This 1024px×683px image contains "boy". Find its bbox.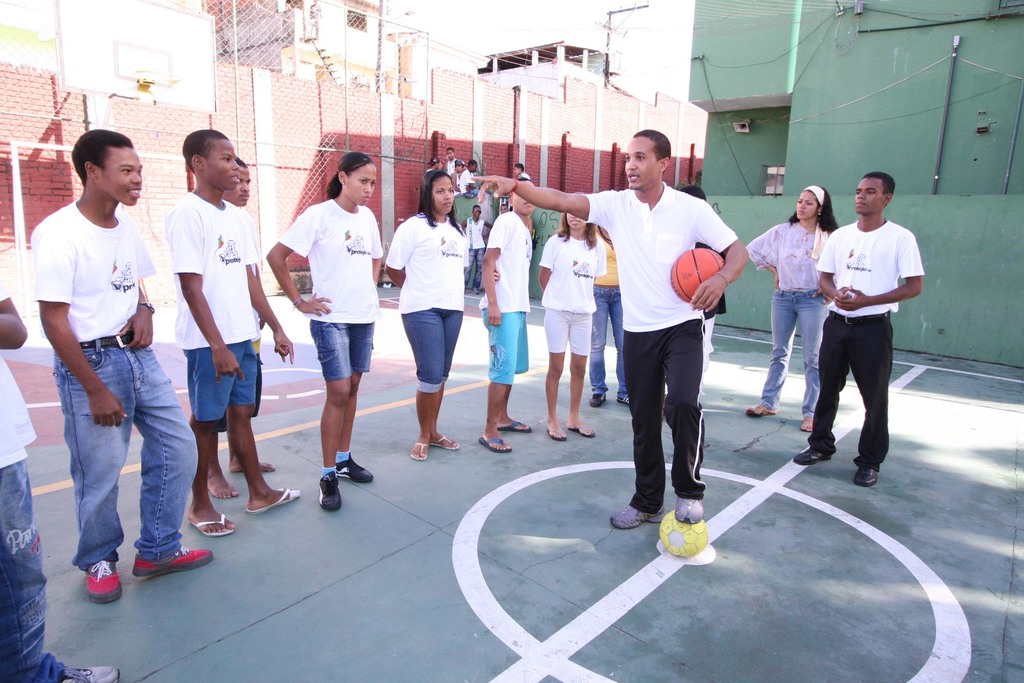
163,129,299,541.
